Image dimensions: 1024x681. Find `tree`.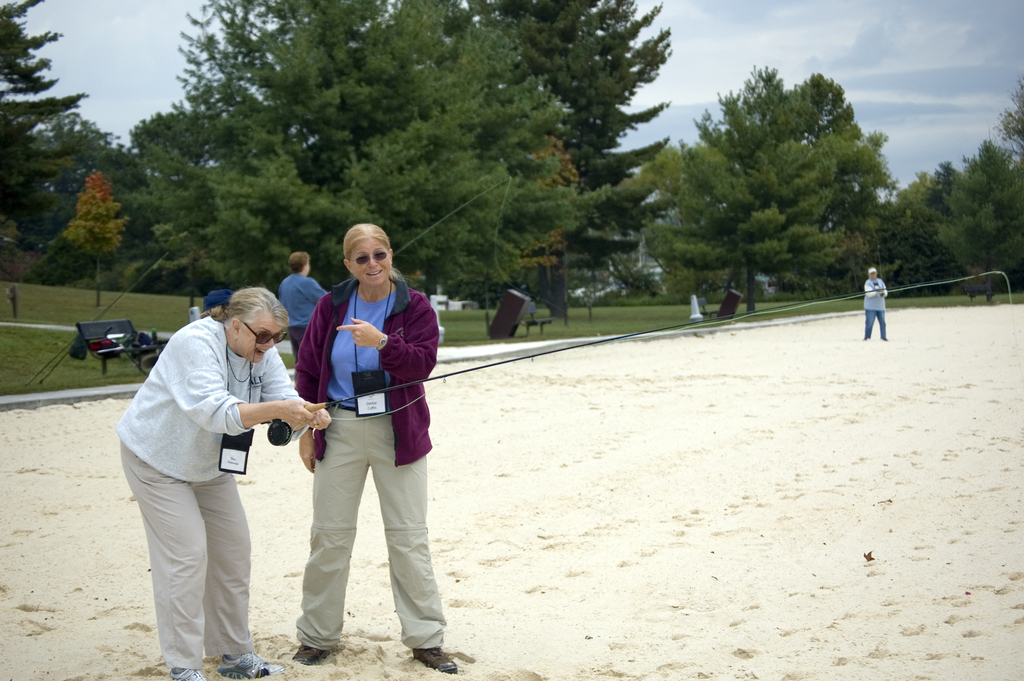
(634,131,750,313).
